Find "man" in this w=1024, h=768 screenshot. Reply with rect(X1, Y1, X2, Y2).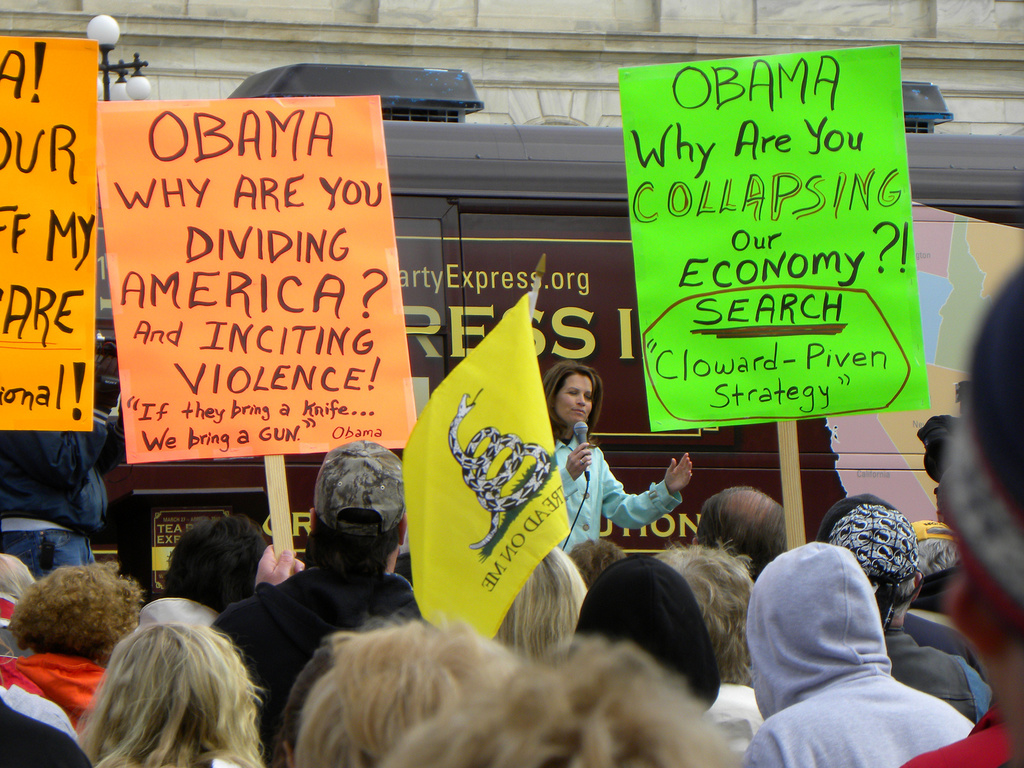
rect(0, 385, 131, 581).
